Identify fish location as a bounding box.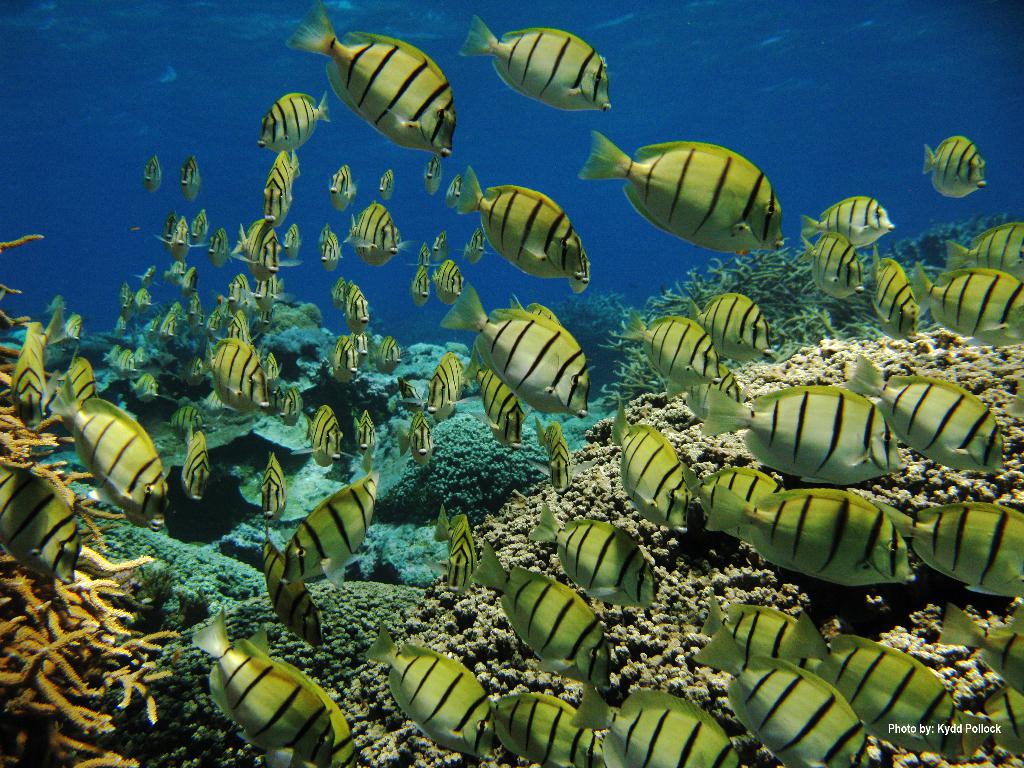
pyautogui.locateOnScreen(280, 664, 366, 767).
